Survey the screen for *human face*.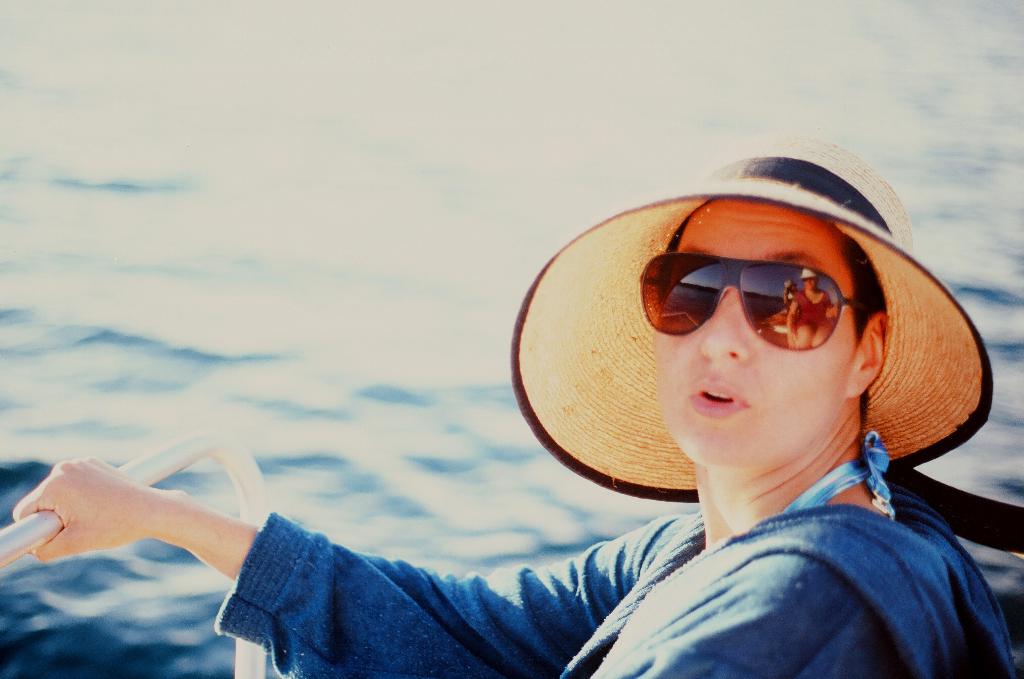
Survey found: (634,197,860,441).
